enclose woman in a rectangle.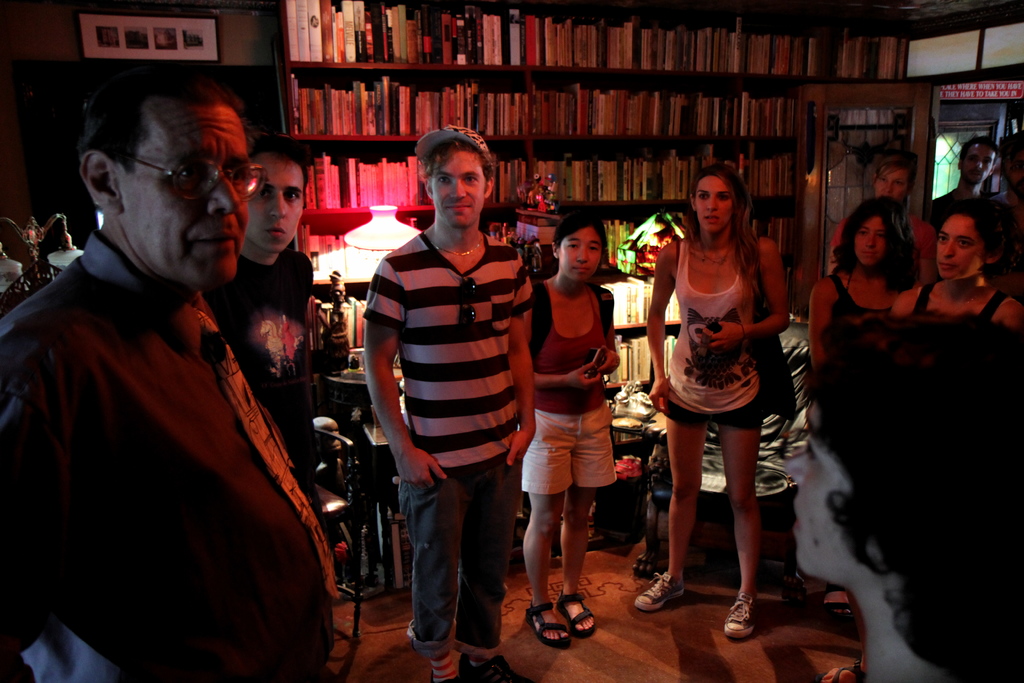
bbox(794, 199, 927, 427).
